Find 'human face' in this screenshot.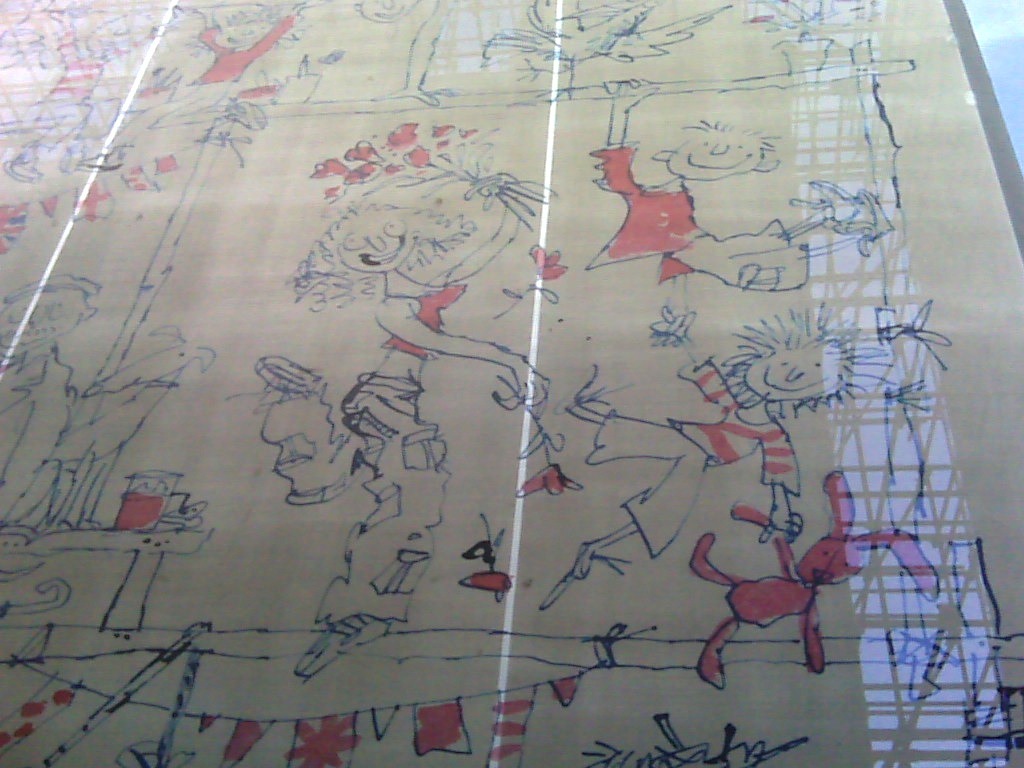
The bounding box for 'human face' is [335,218,412,264].
